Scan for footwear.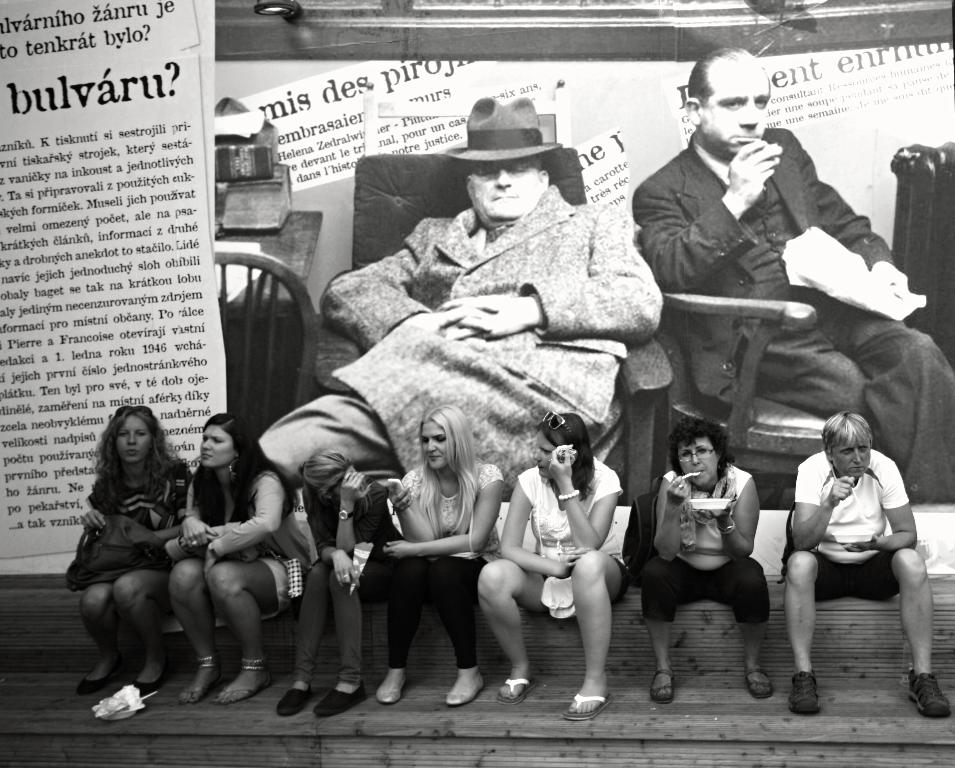
Scan result: 181,653,229,709.
